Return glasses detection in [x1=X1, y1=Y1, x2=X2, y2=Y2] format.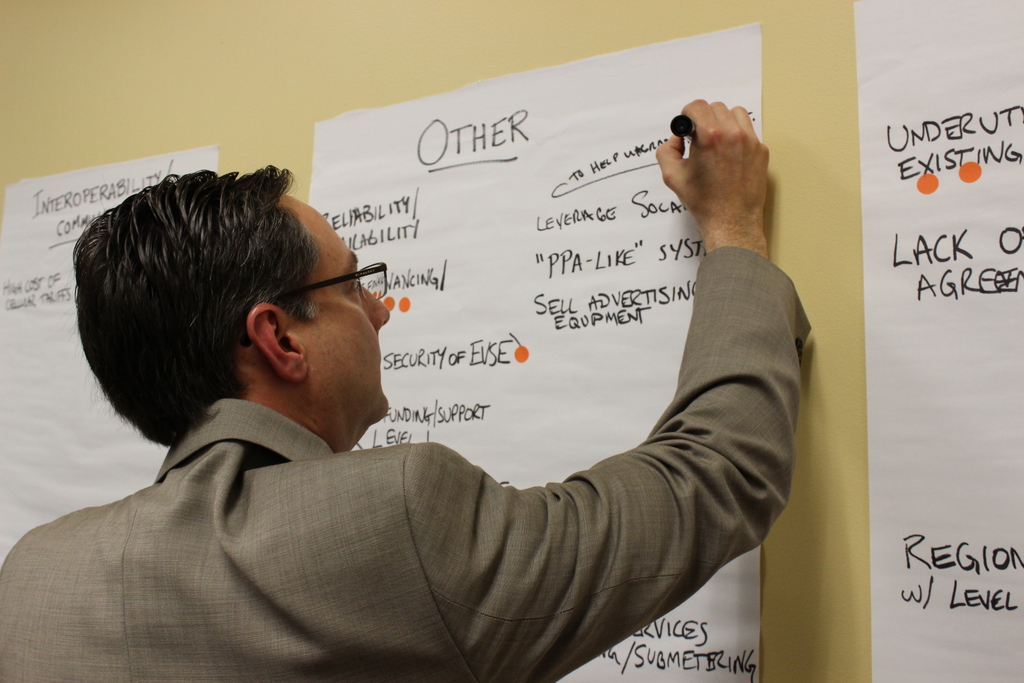
[x1=278, y1=262, x2=385, y2=320].
